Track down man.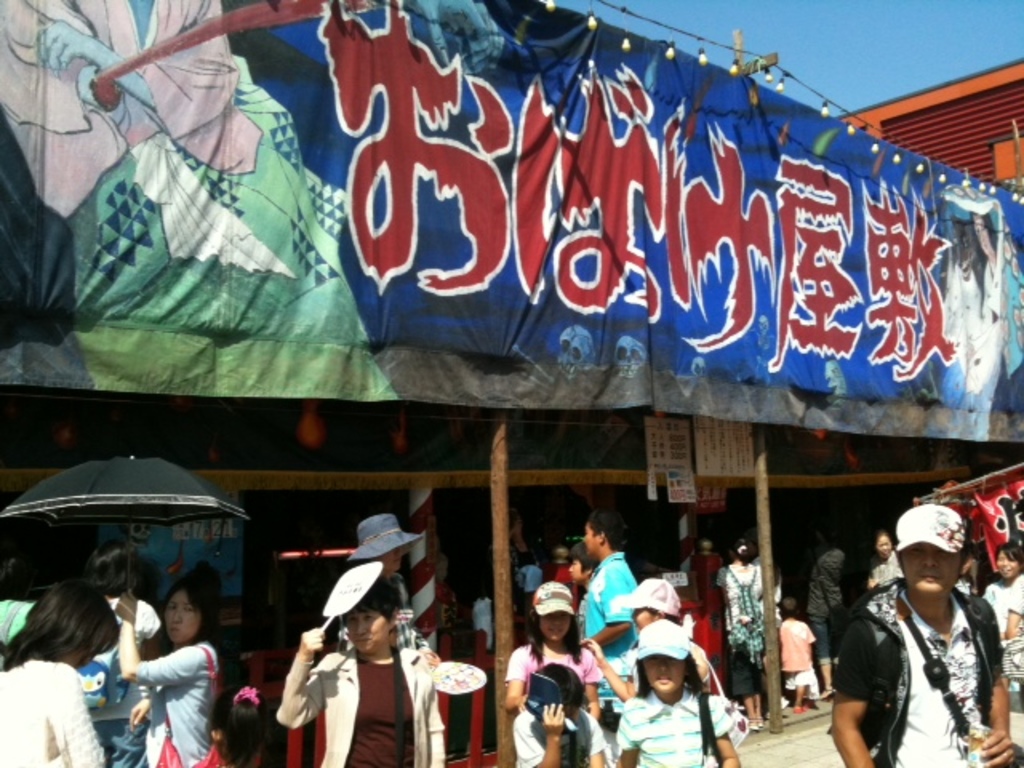
Tracked to x1=814, y1=485, x2=1016, y2=767.
